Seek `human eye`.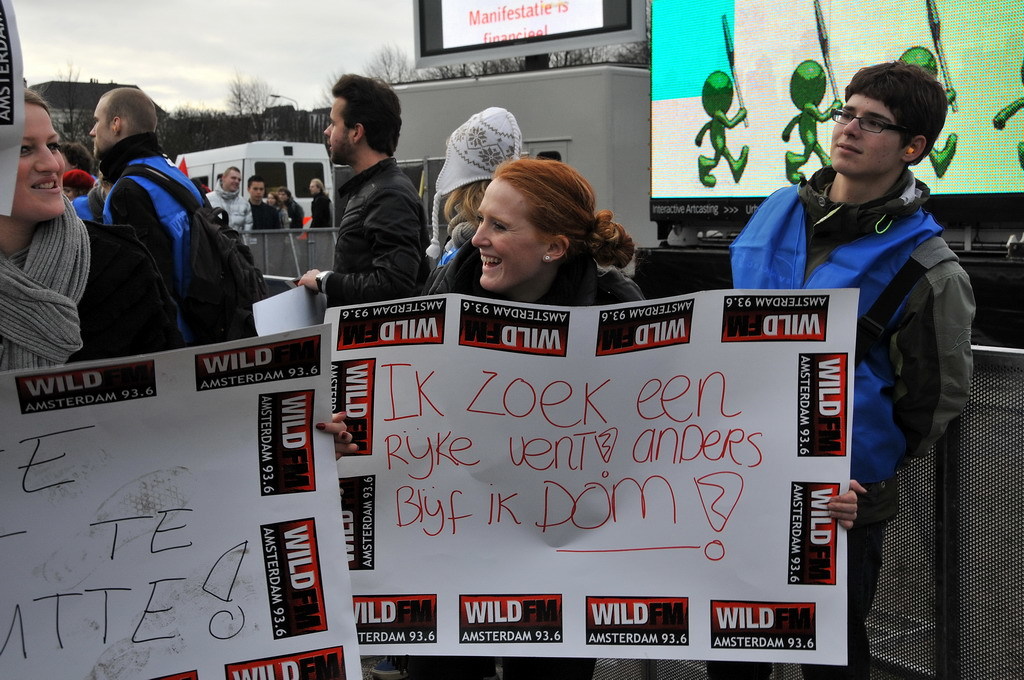
select_region(865, 116, 884, 129).
